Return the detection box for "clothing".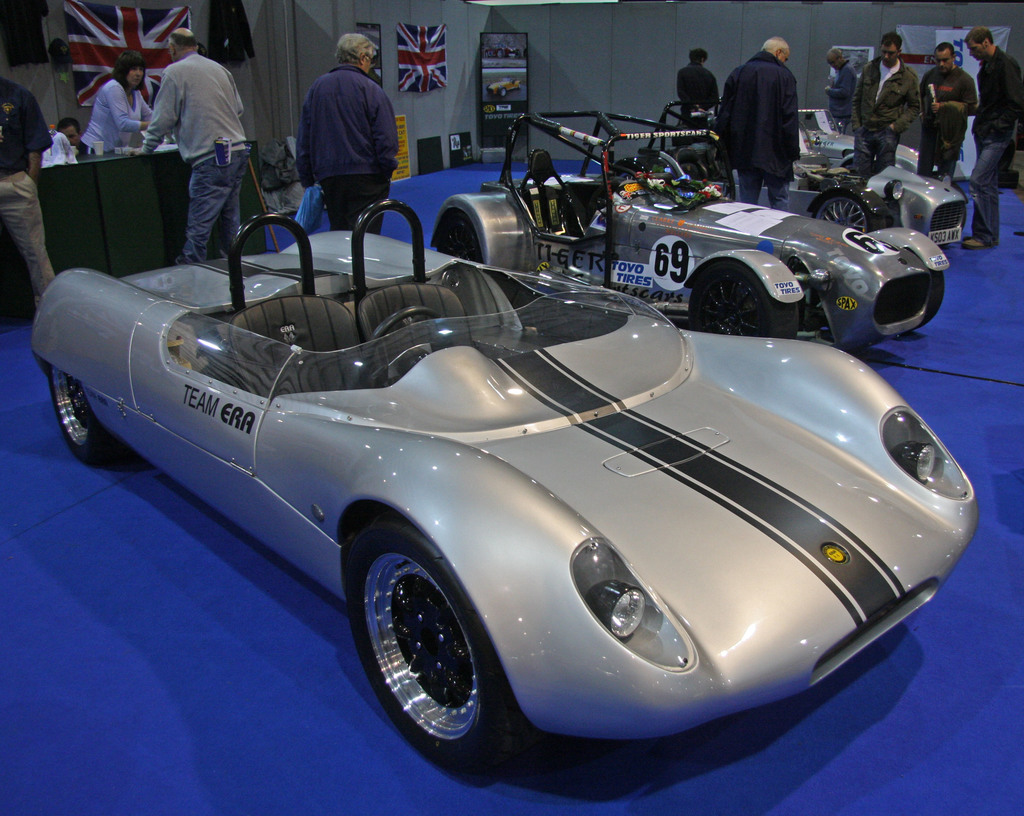
297:181:330:233.
